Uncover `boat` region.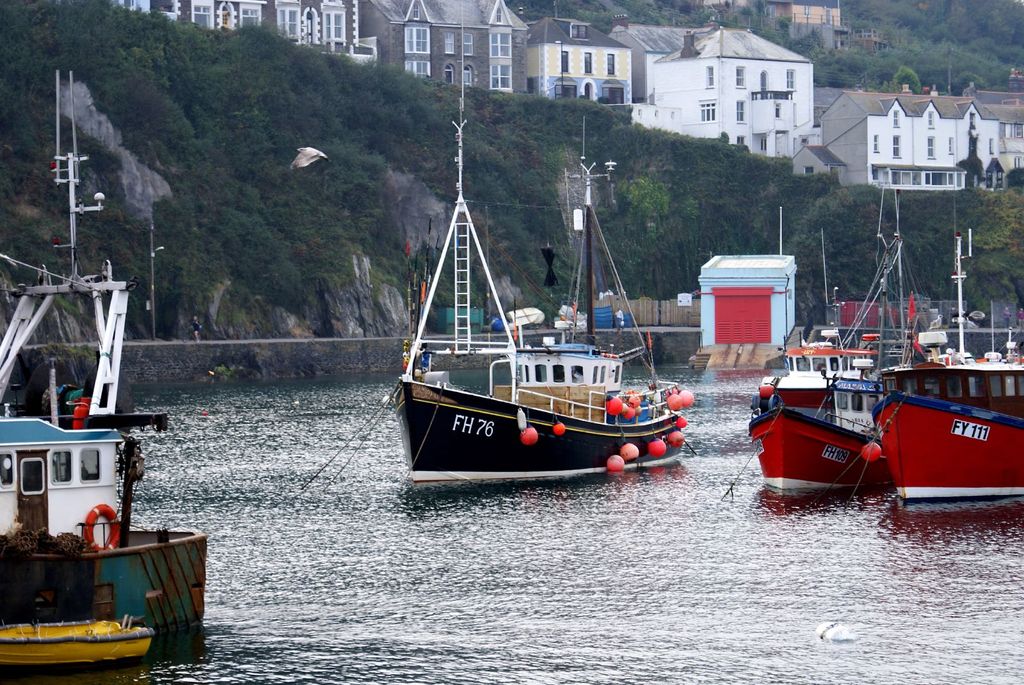
Uncovered: l=0, t=67, r=199, b=679.
